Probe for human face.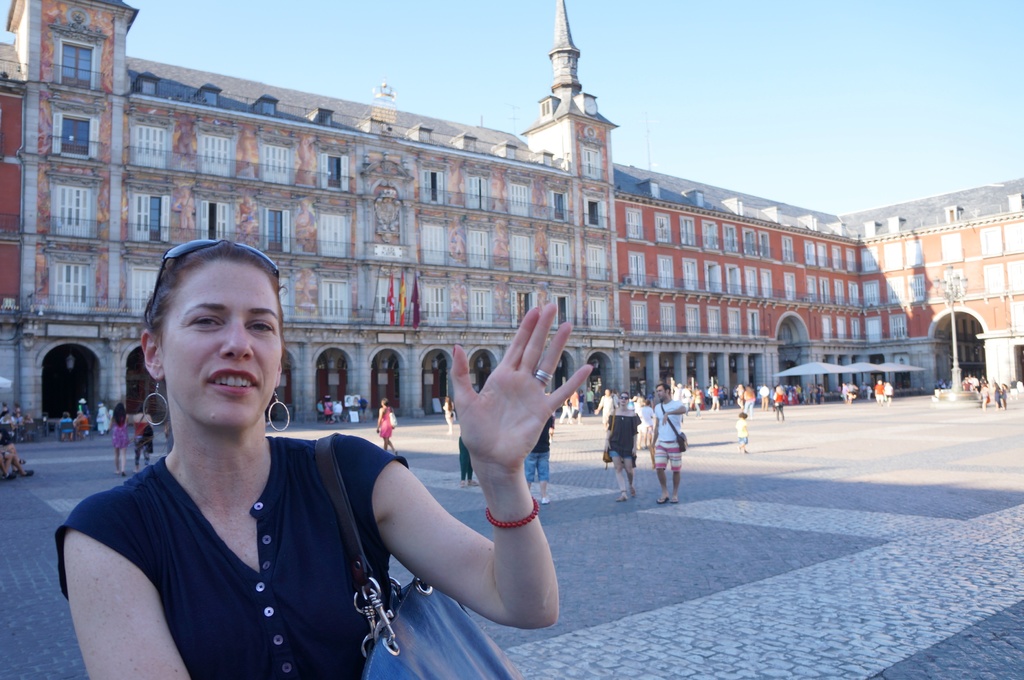
Probe result: (161,254,282,436).
